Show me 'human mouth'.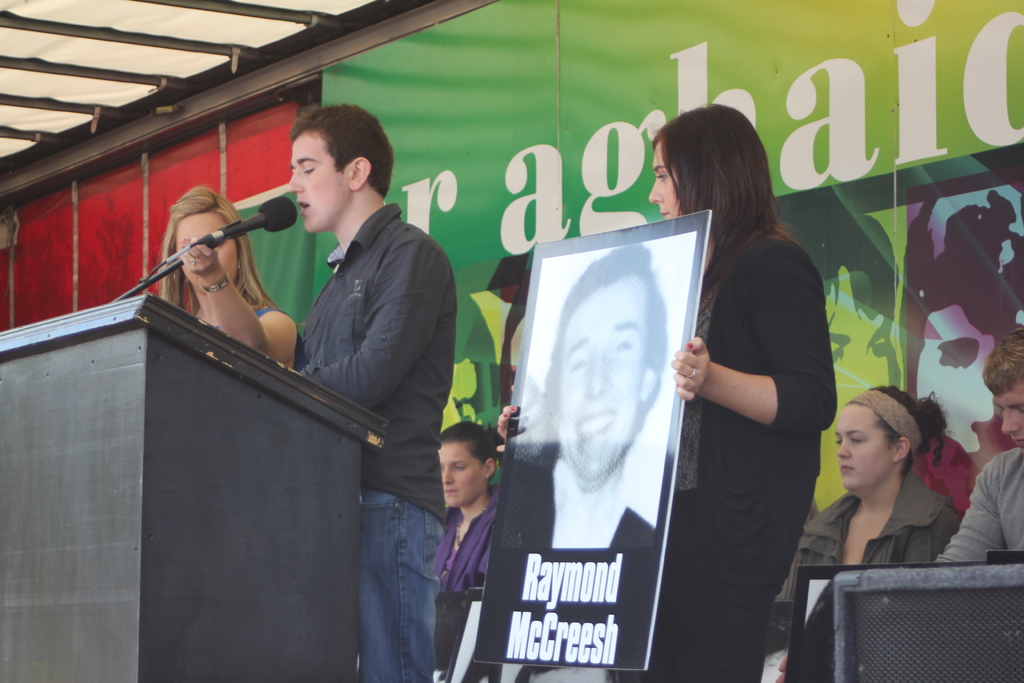
'human mouth' is here: detection(836, 463, 850, 472).
